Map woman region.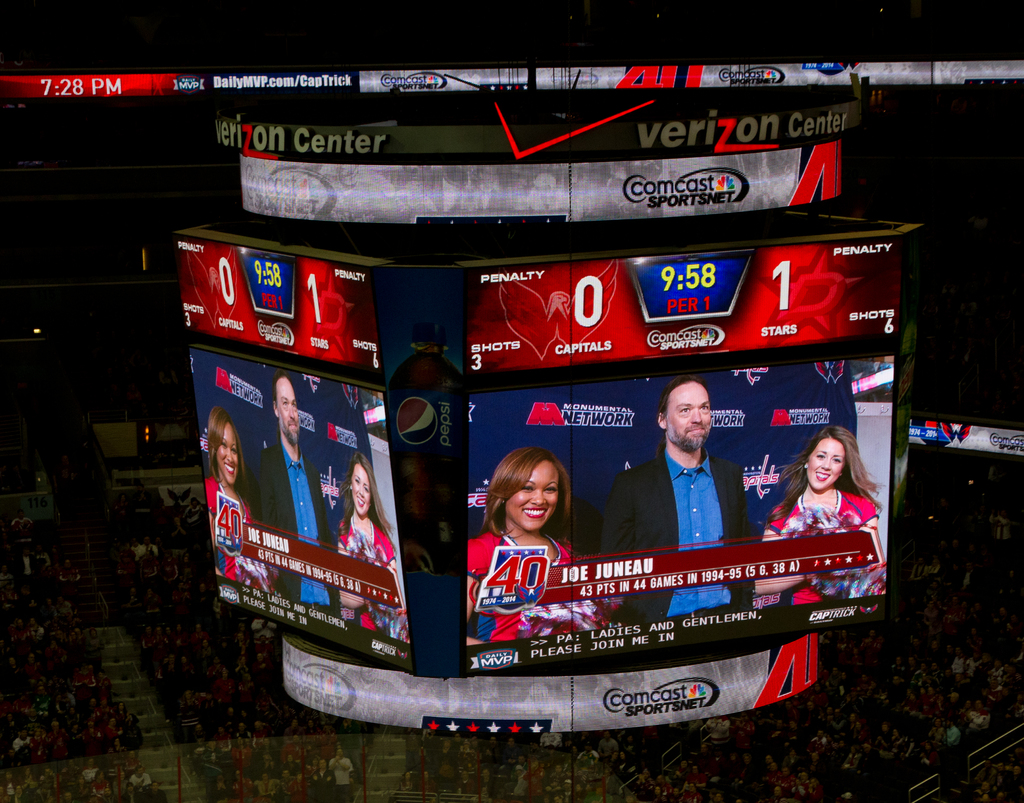
Mapped to region(759, 429, 881, 576).
